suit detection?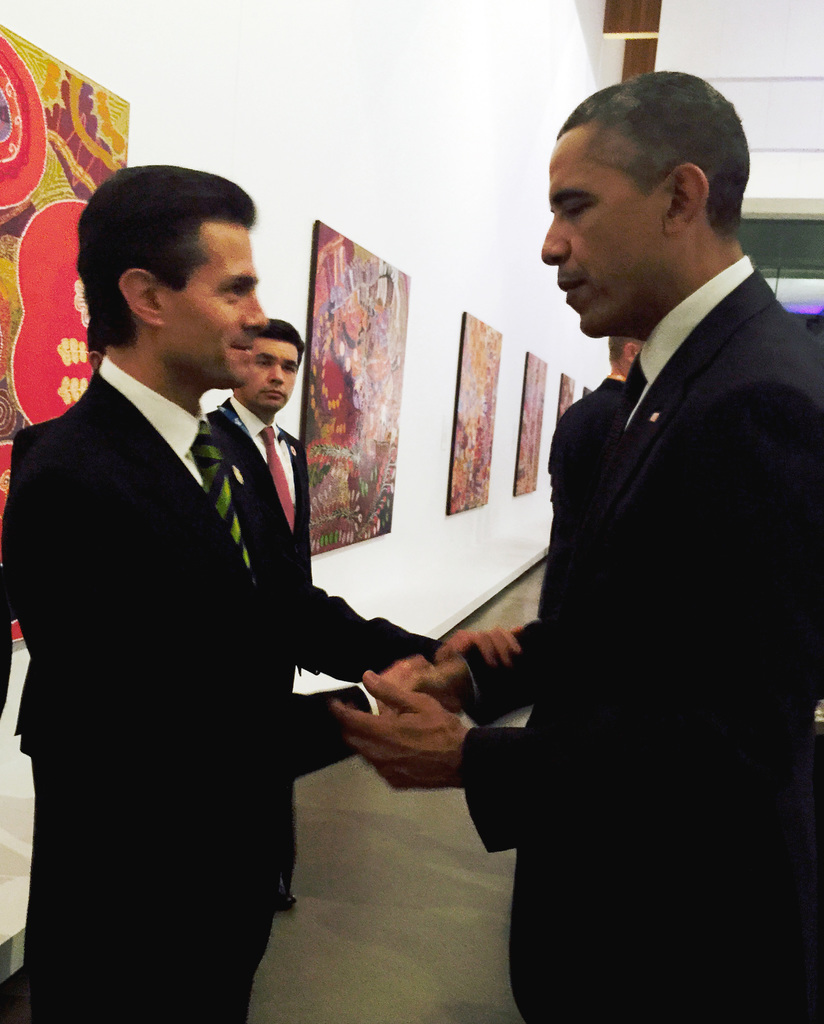
select_region(14, 396, 470, 963)
